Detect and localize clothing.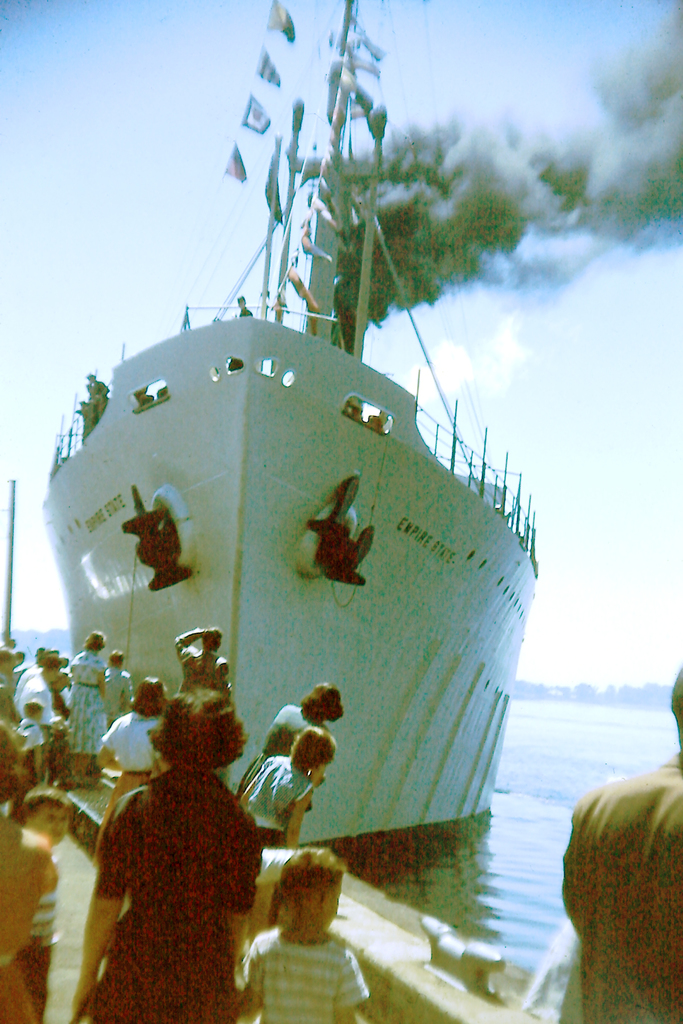
Localized at 102, 767, 261, 1023.
